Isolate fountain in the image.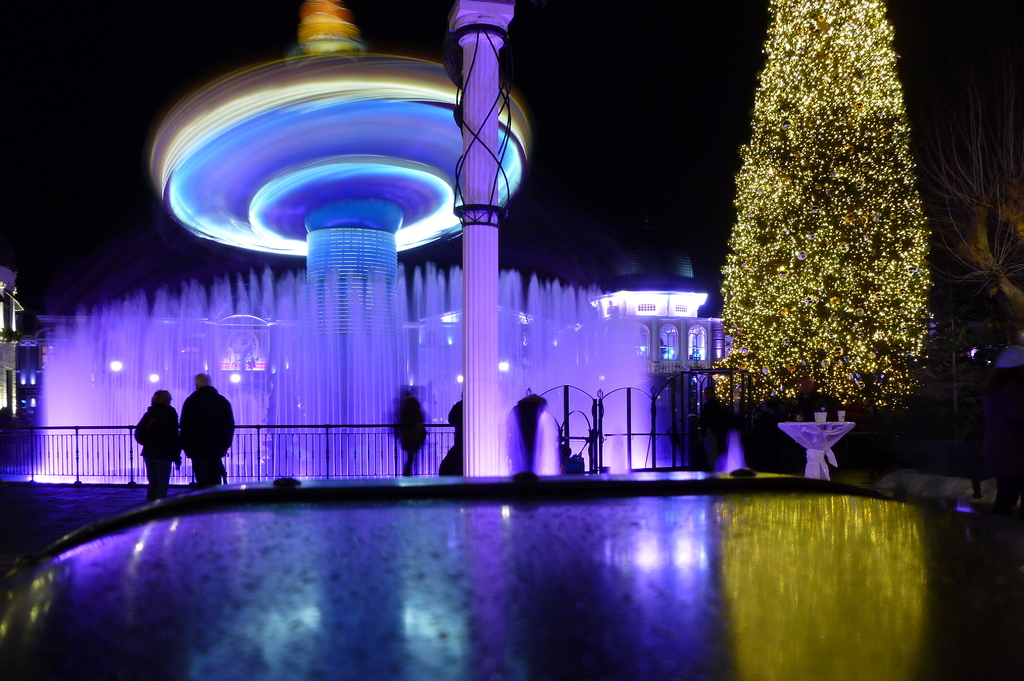
Isolated region: l=72, t=214, r=724, b=469.
